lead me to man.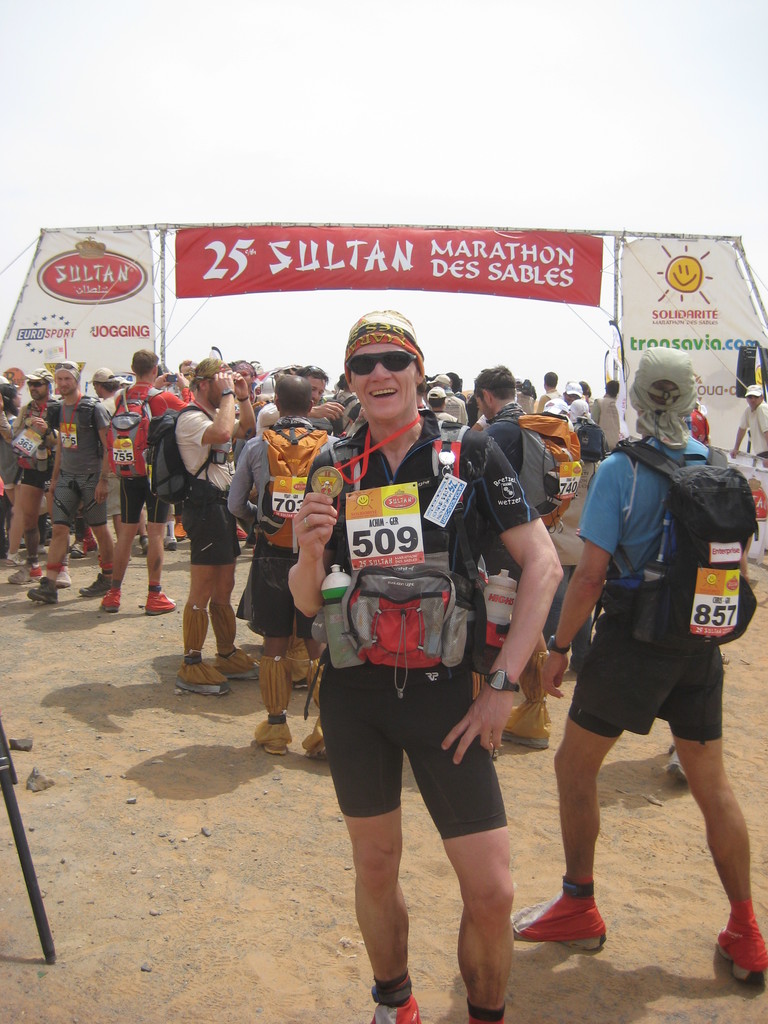
Lead to pyautogui.locateOnScreen(726, 385, 767, 470).
